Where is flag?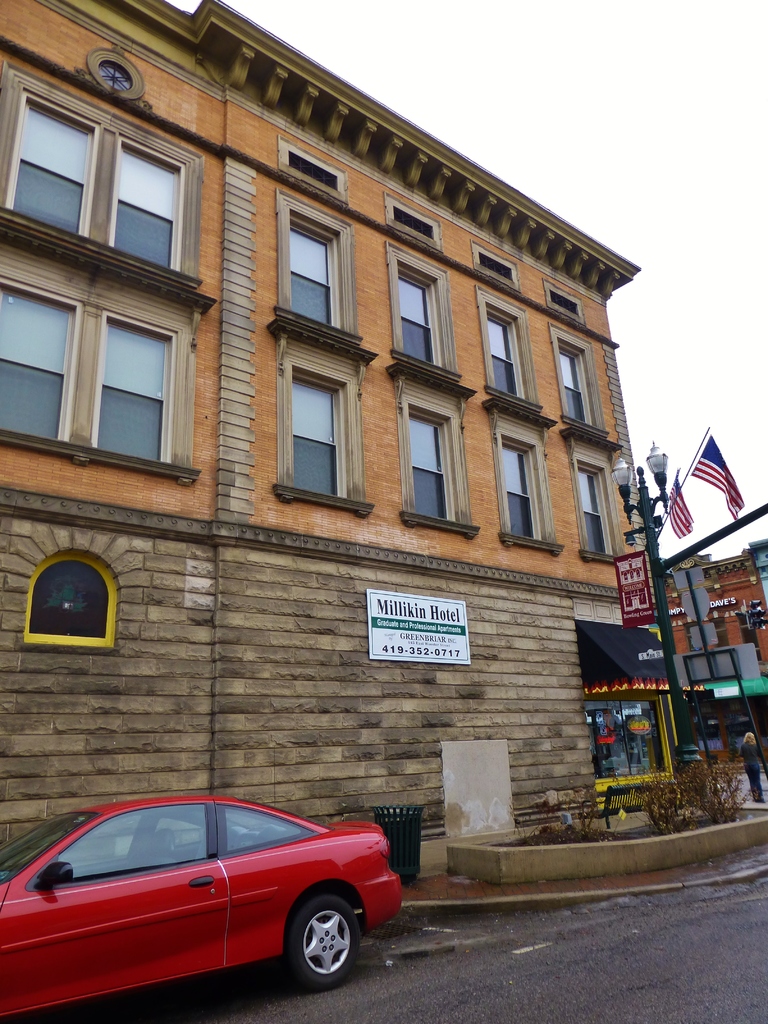
box=[662, 479, 694, 540].
